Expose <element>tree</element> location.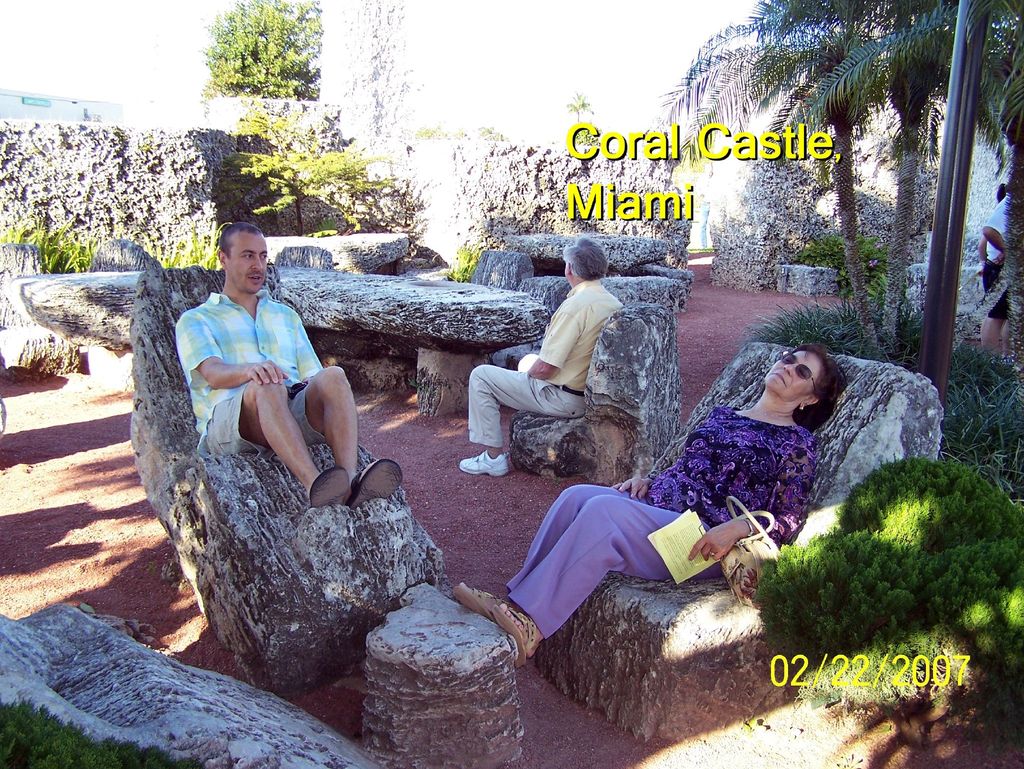
Exposed at (left=975, top=0, right=1023, bottom=453).
